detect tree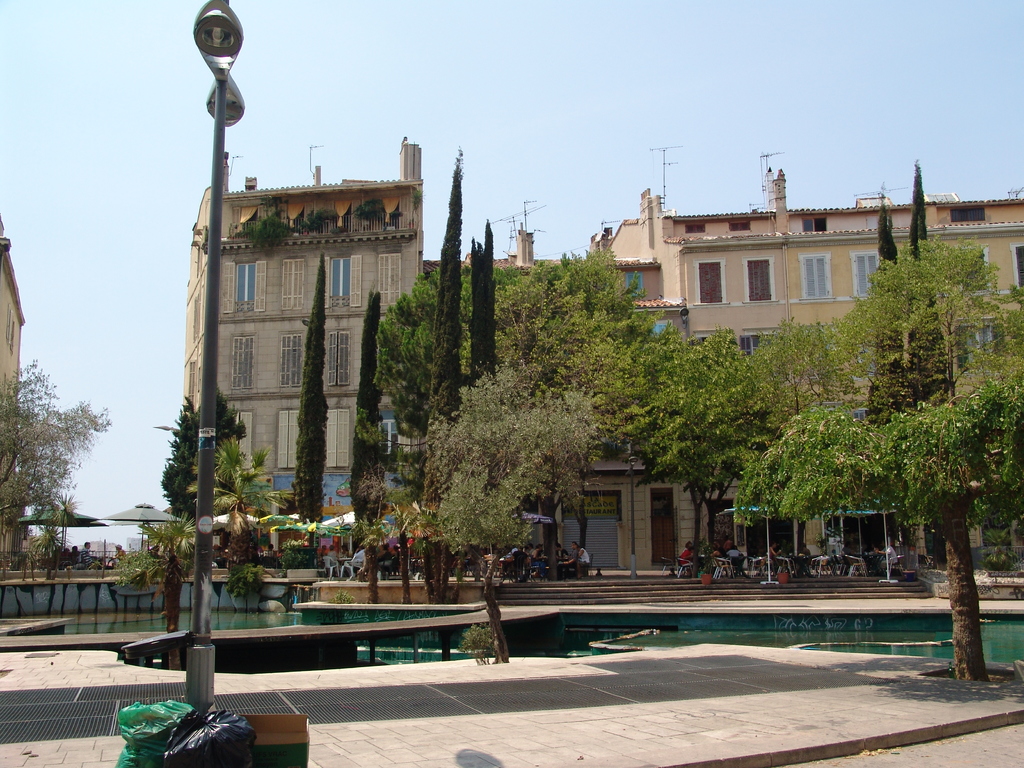
box(833, 232, 993, 409)
